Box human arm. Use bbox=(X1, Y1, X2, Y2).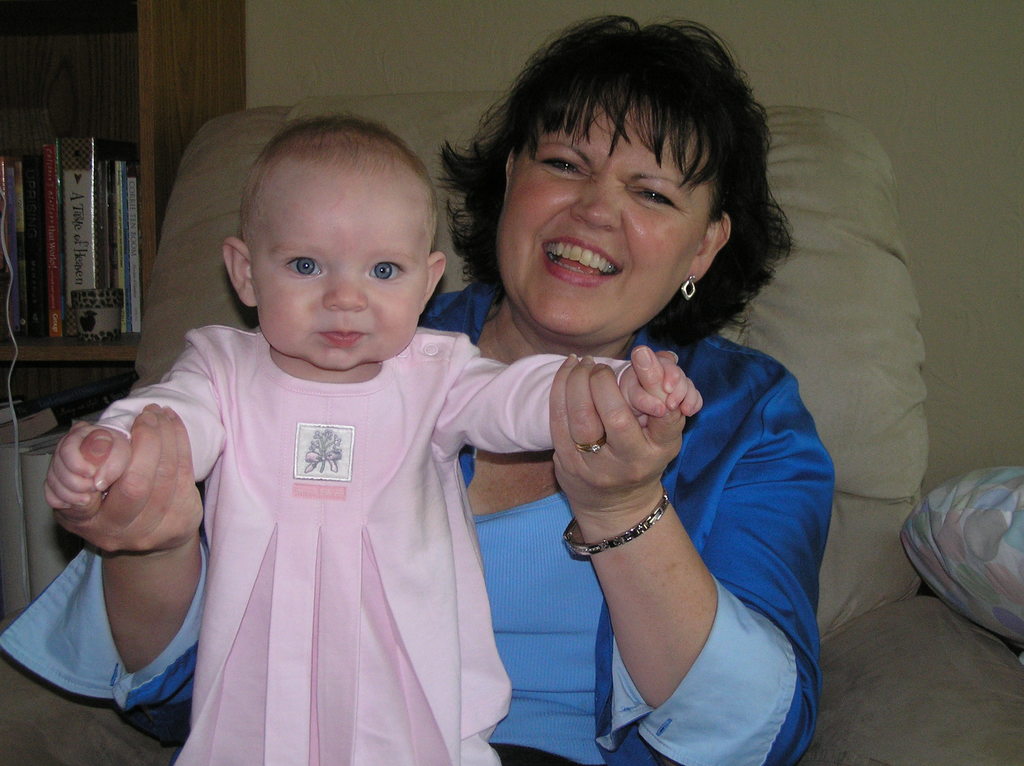
bbox=(450, 332, 706, 446).
